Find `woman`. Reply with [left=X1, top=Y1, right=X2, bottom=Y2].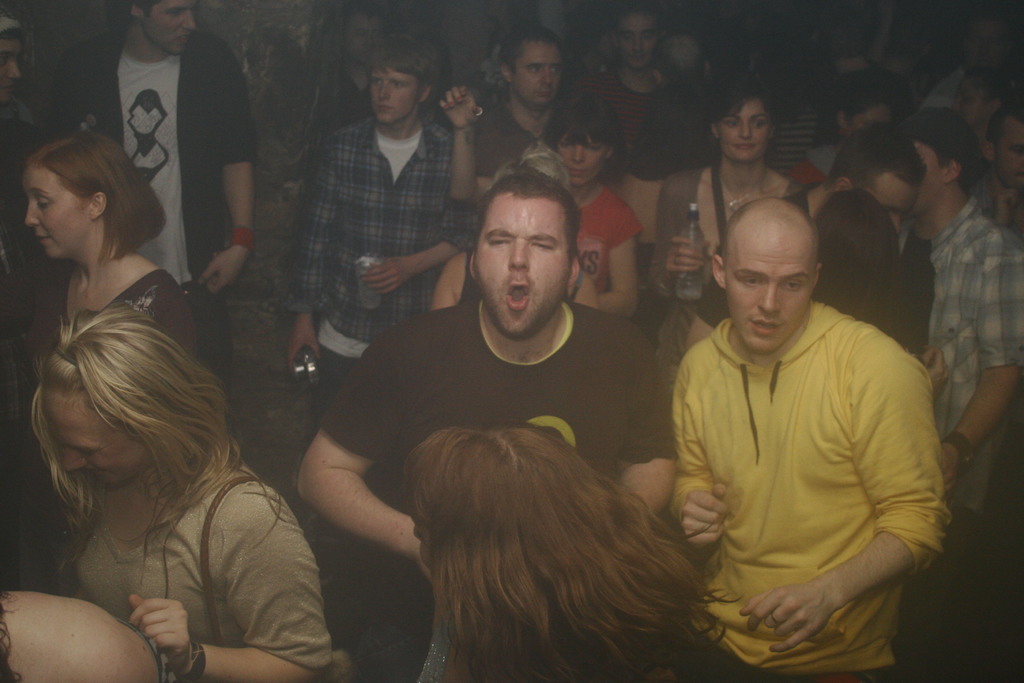
[left=786, top=70, right=899, bottom=186].
